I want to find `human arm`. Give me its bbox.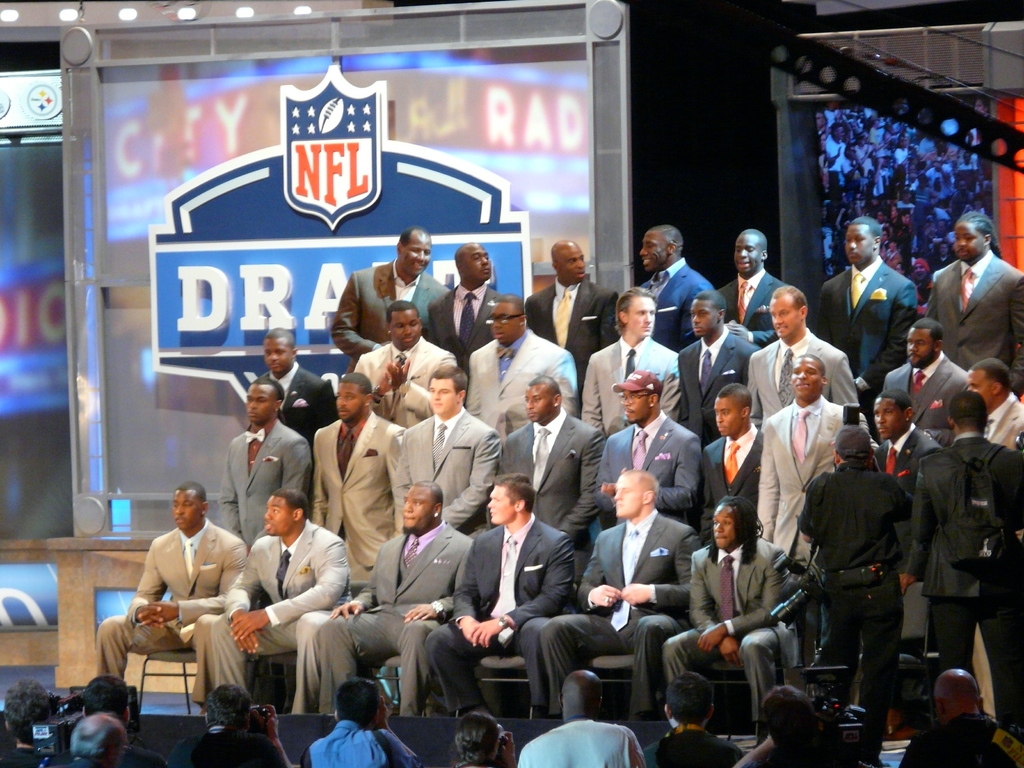
locate(602, 283, 619, 349).
